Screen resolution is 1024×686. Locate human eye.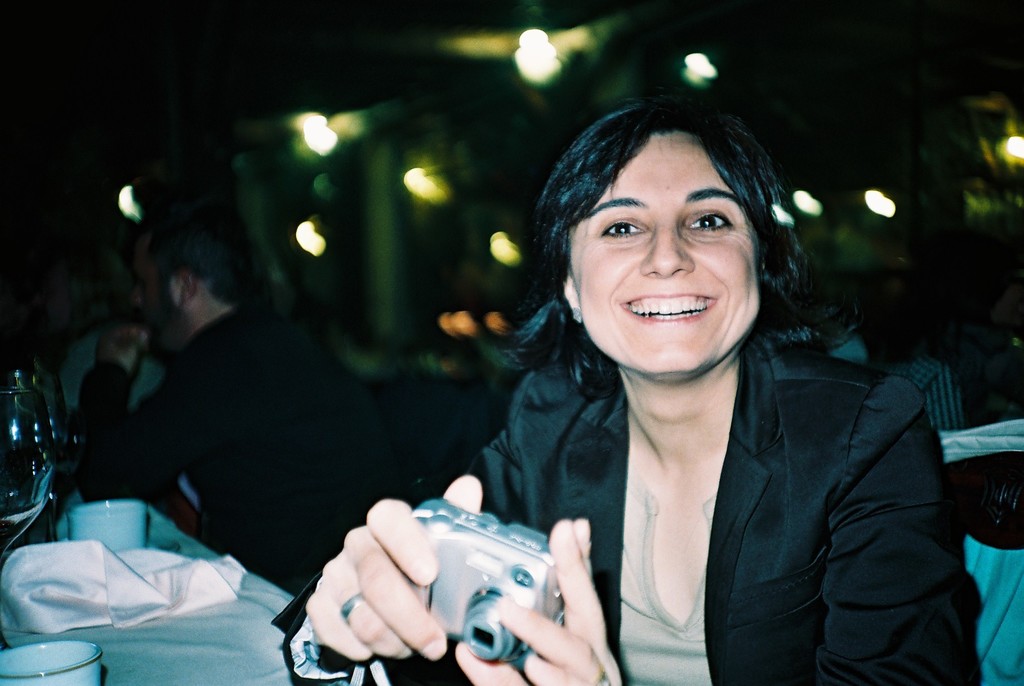
locate(688, 211, 733, 238).
